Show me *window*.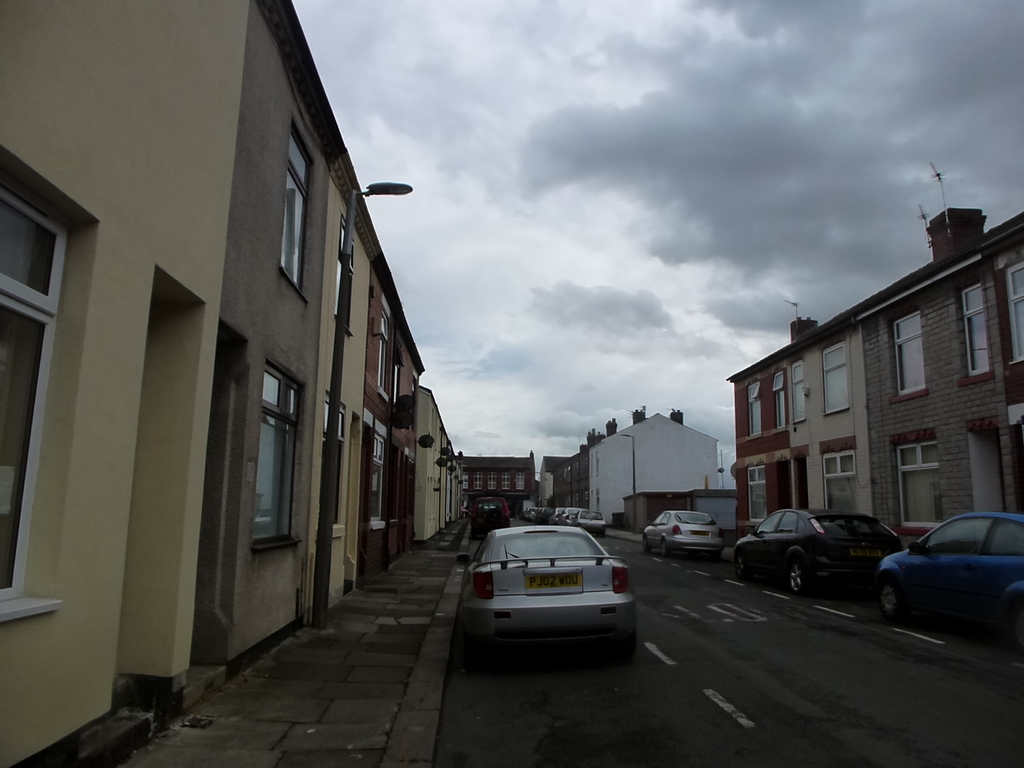
*window* is here: box(897, 442, 940, 533).
